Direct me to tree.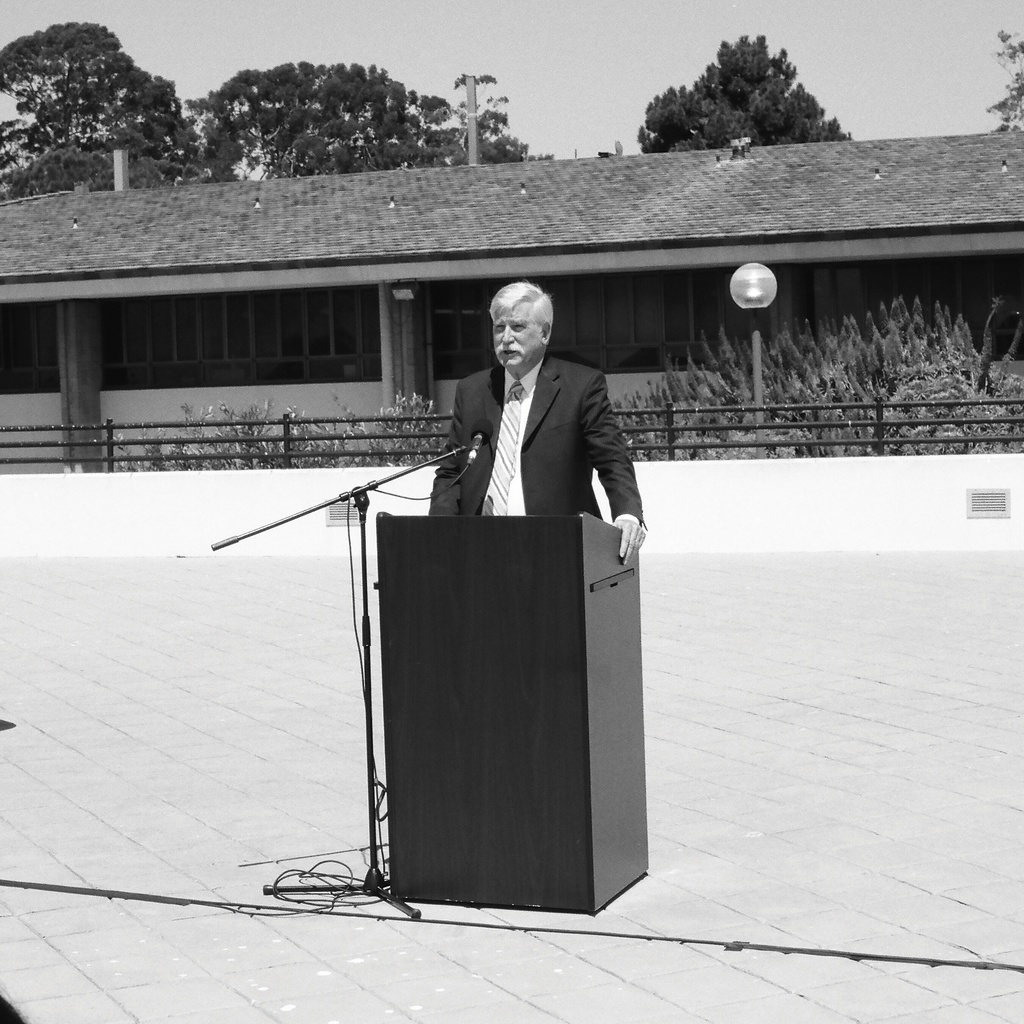
Direction: <bbox>634, 26, 857, 151</bbox>.
